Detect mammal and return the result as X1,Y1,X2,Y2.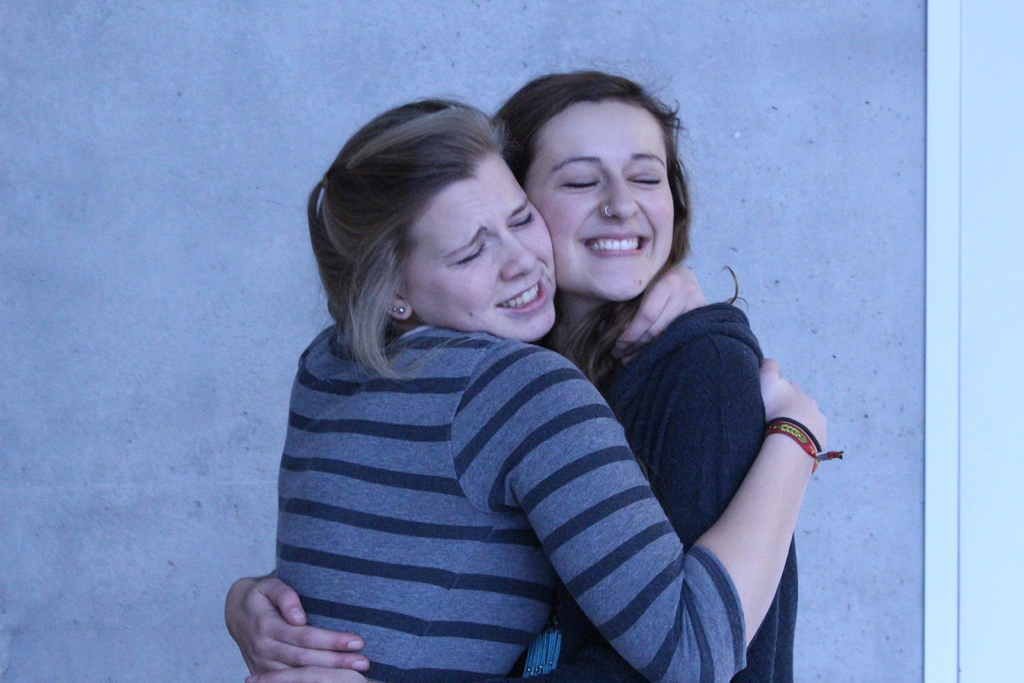
224,62,804,682.
